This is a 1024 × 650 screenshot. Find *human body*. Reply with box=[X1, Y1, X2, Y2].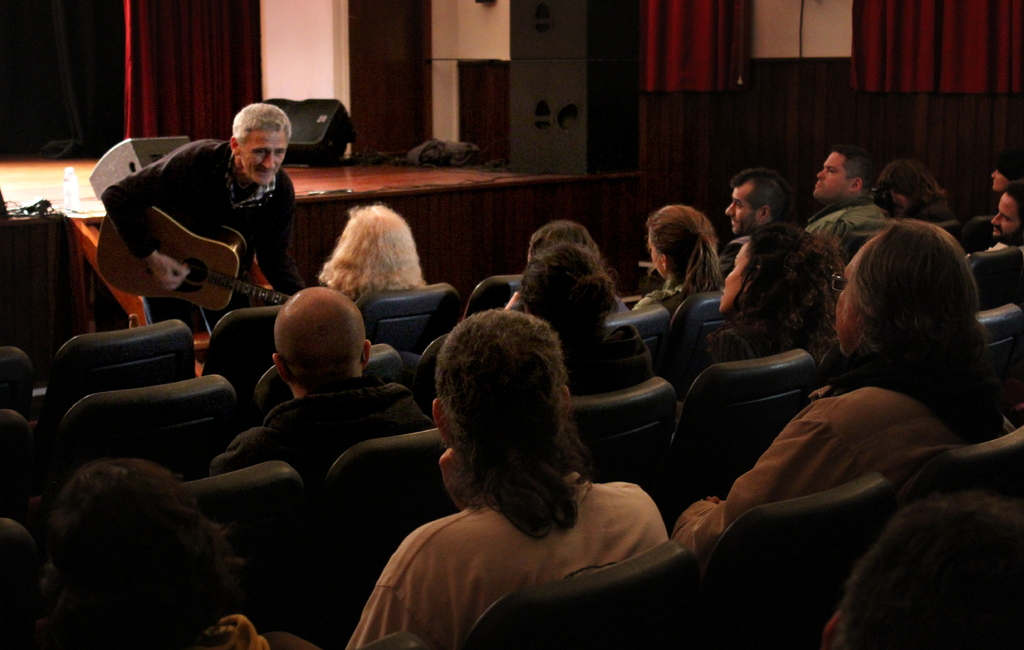
box=[985, 150, 1023, 196].
